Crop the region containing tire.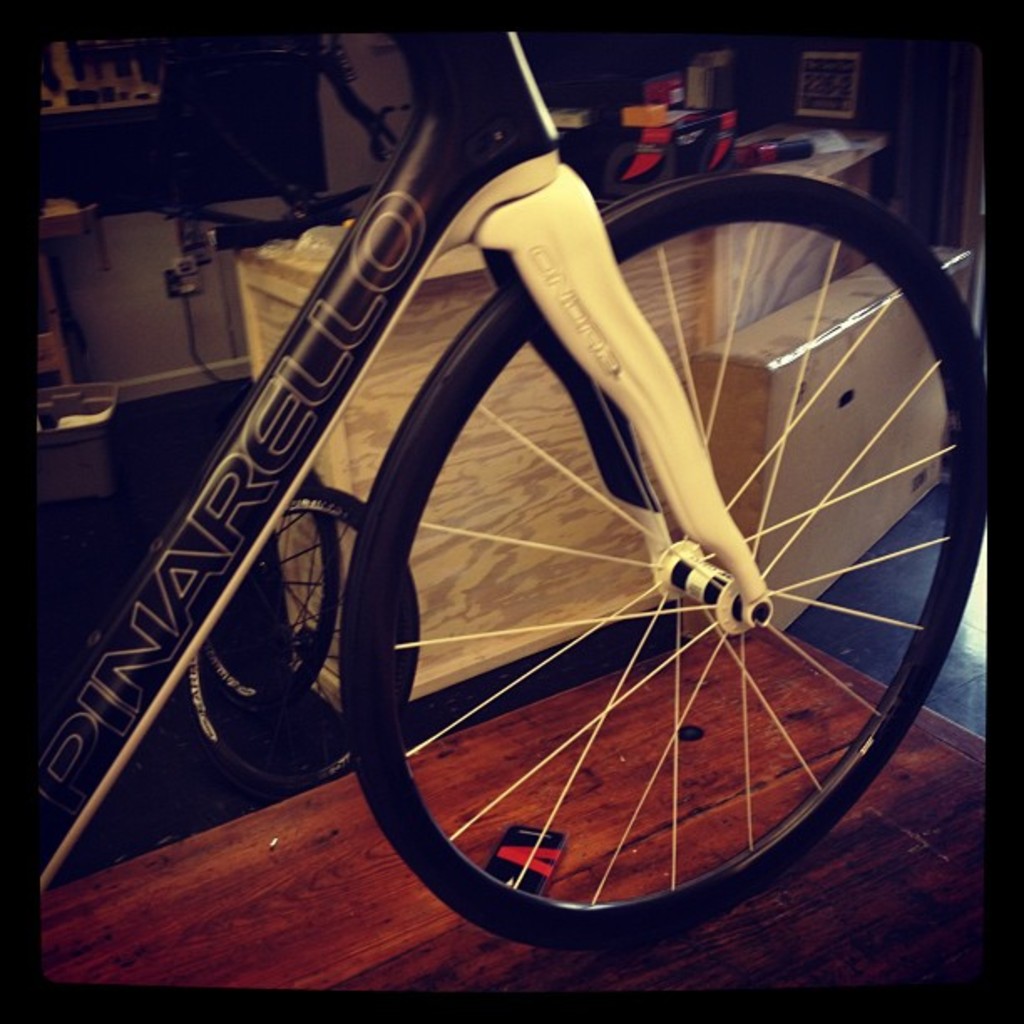
Crop region: [171,489,413,796].
